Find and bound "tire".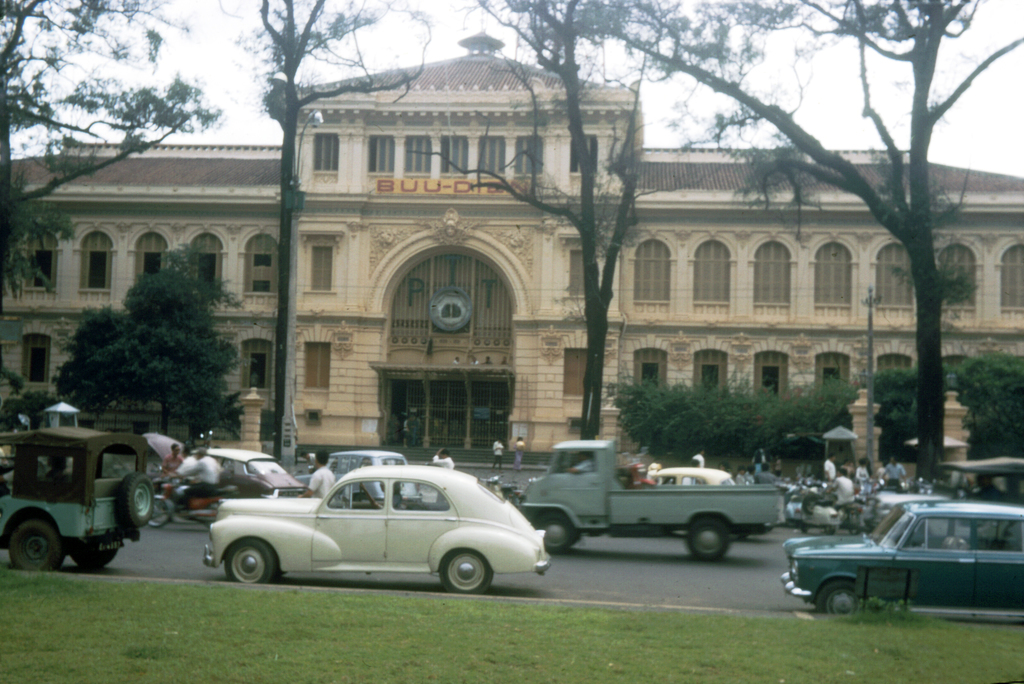
Bound: 116/473/155/523.
